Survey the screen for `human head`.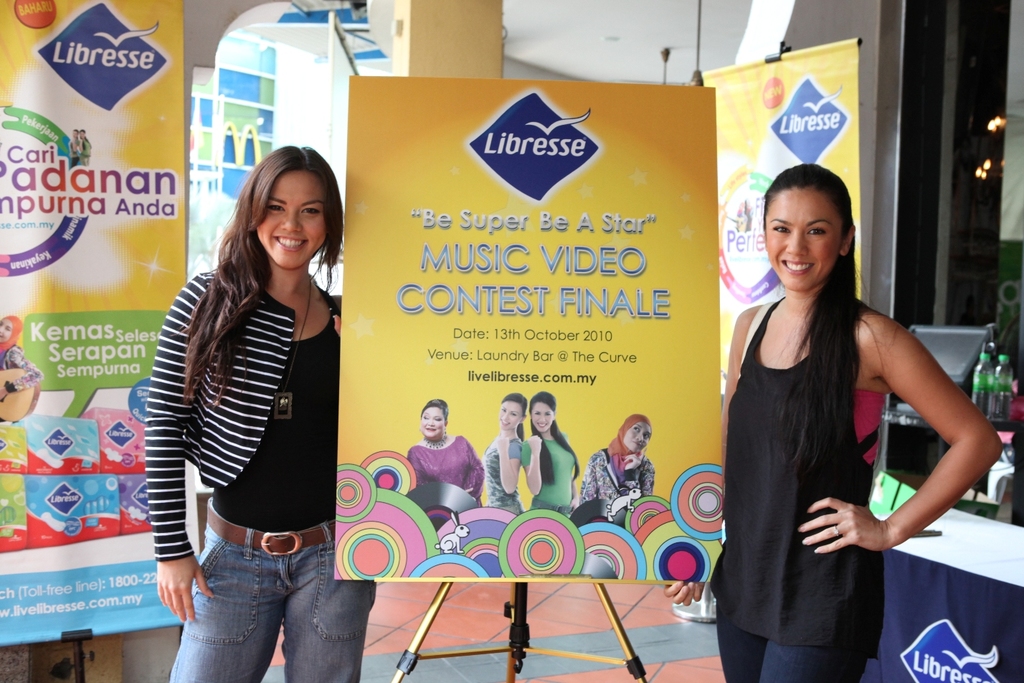
Survey found: [496, 391, 527, 432].
